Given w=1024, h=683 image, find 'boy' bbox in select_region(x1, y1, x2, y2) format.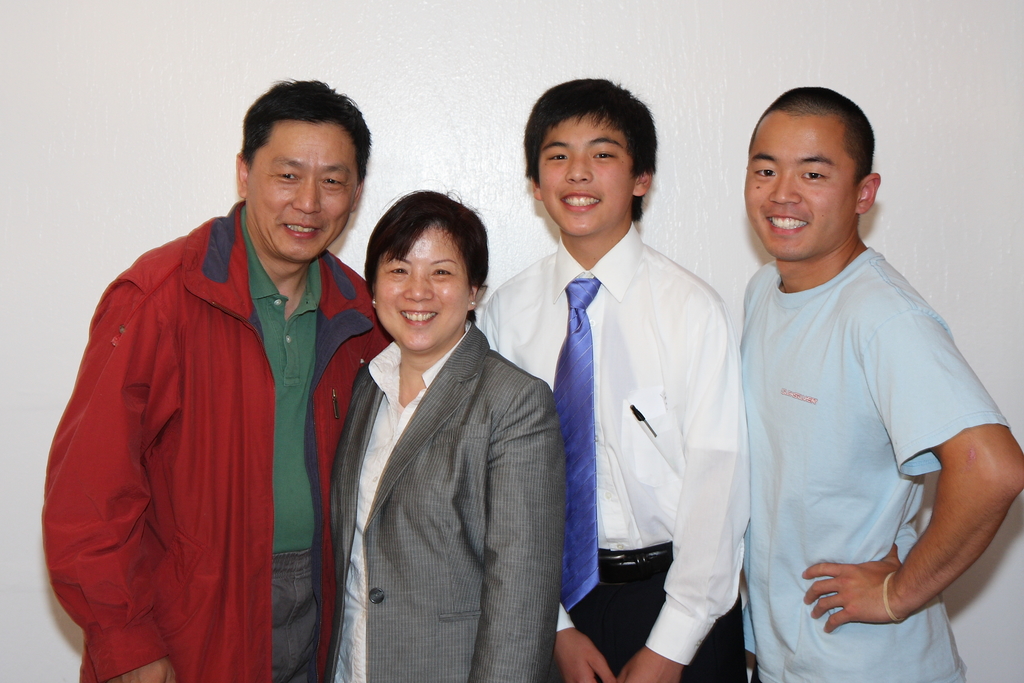
select_region(472, 76, 760, 682).
